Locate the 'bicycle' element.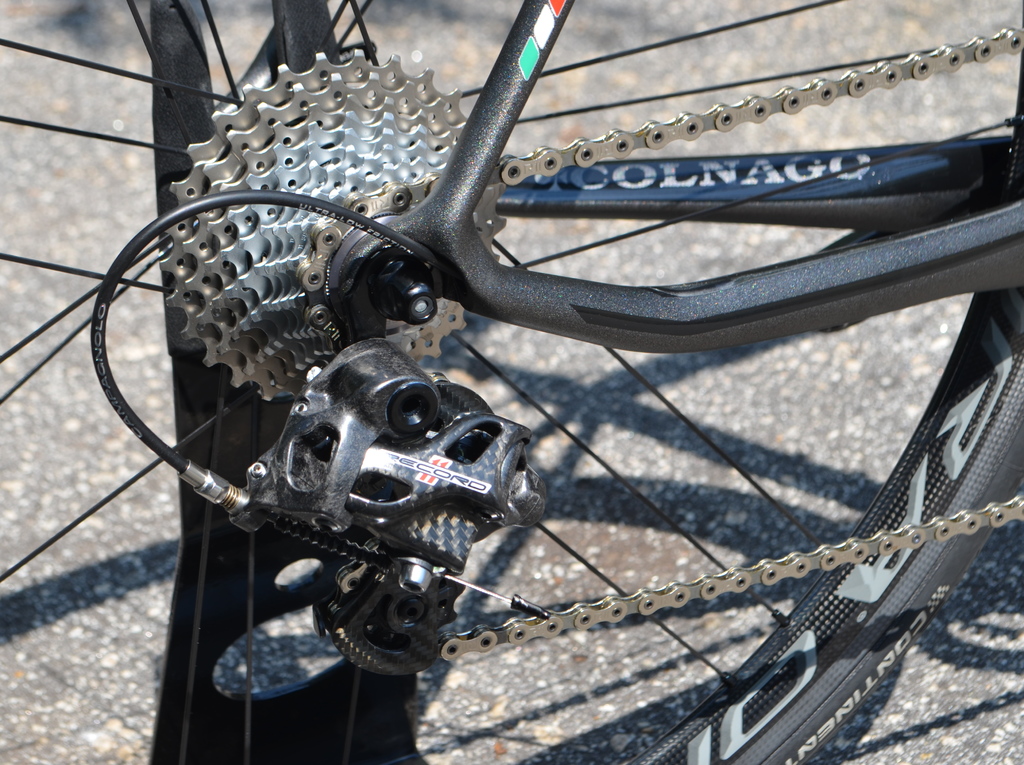
Element bbox: 39,0,1023,759.
